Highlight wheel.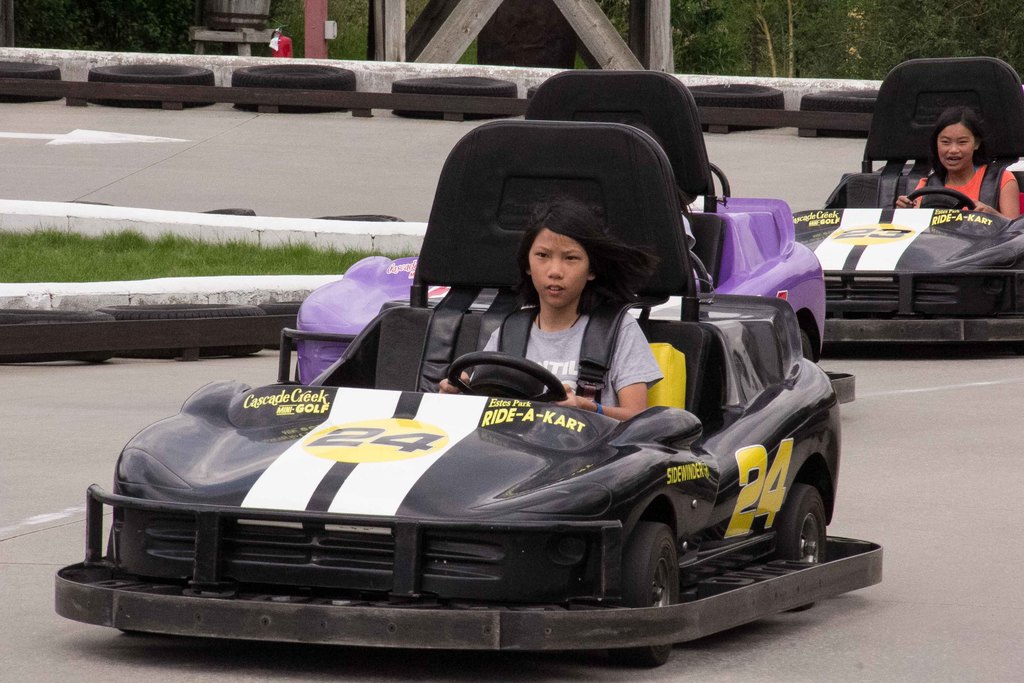
Highlighted region: 525 83 541 99.
